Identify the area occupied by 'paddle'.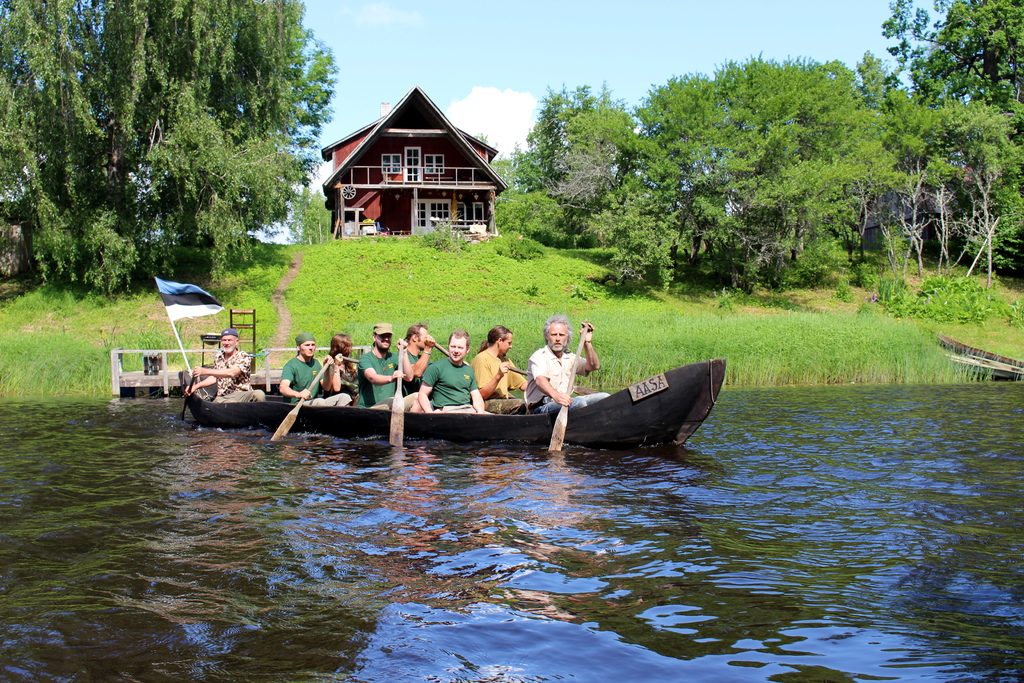
Area: bbox(424, 328, 451, 360).
